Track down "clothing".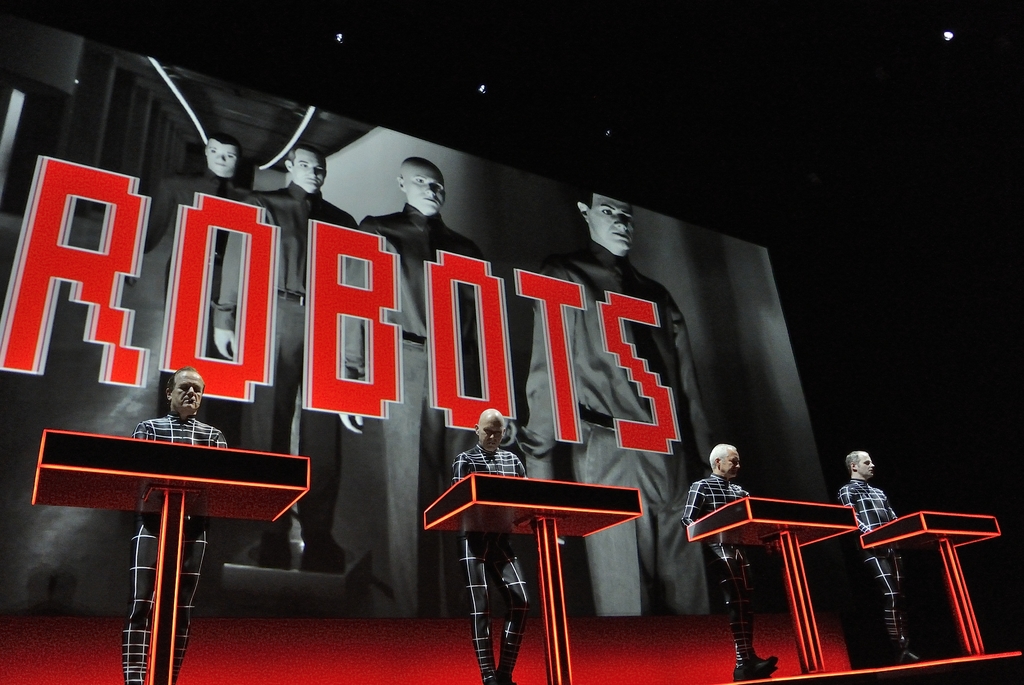
Tracked to x1=831, y1=479, x2=904, y2=647.
